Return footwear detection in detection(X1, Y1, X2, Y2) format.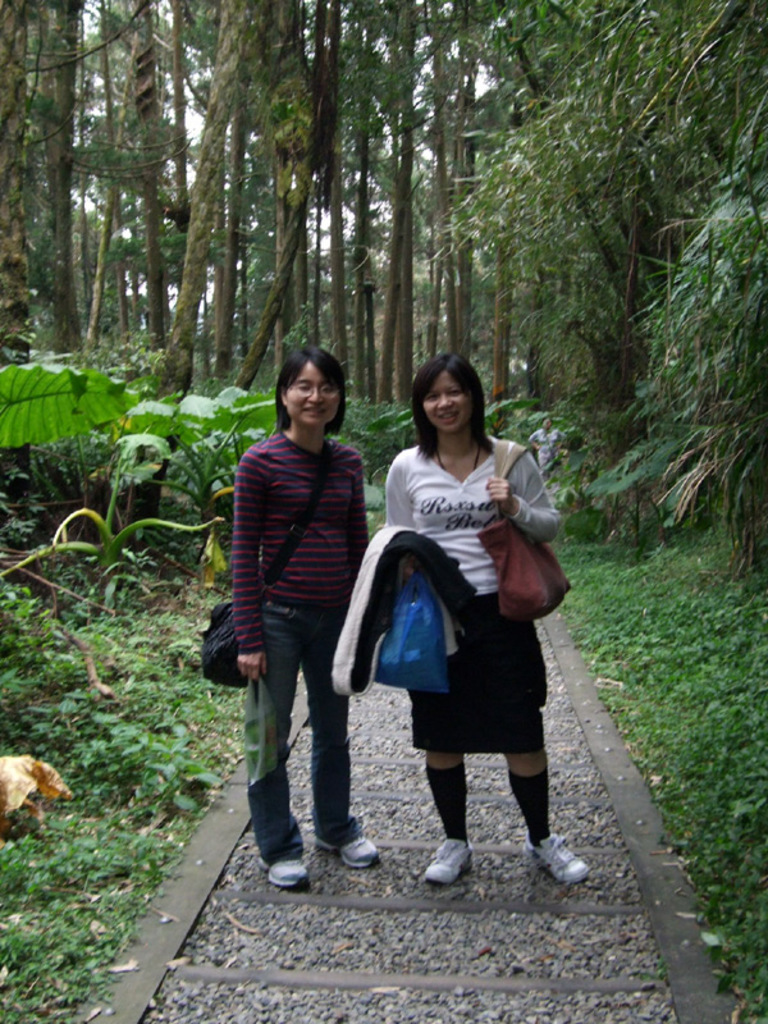
detection(530, 831, 588, 884).
